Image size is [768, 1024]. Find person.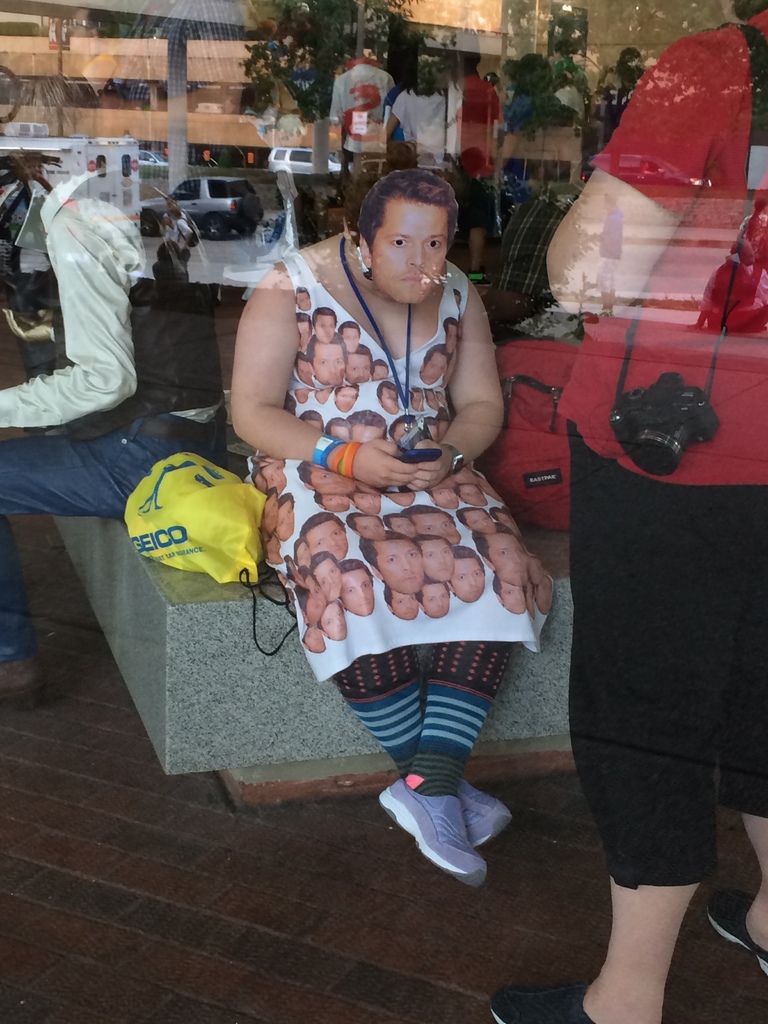
Rect(387, 589, 417, 618).
